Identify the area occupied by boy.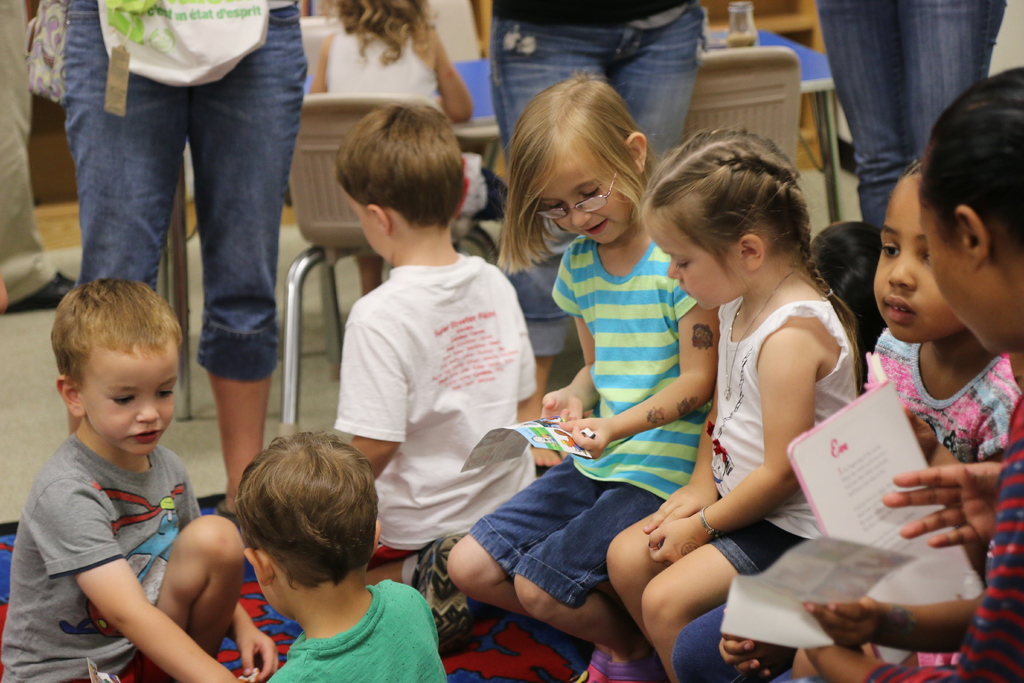
Area: pyautogui.locateOnScreen(0, 277, 281, 682).
